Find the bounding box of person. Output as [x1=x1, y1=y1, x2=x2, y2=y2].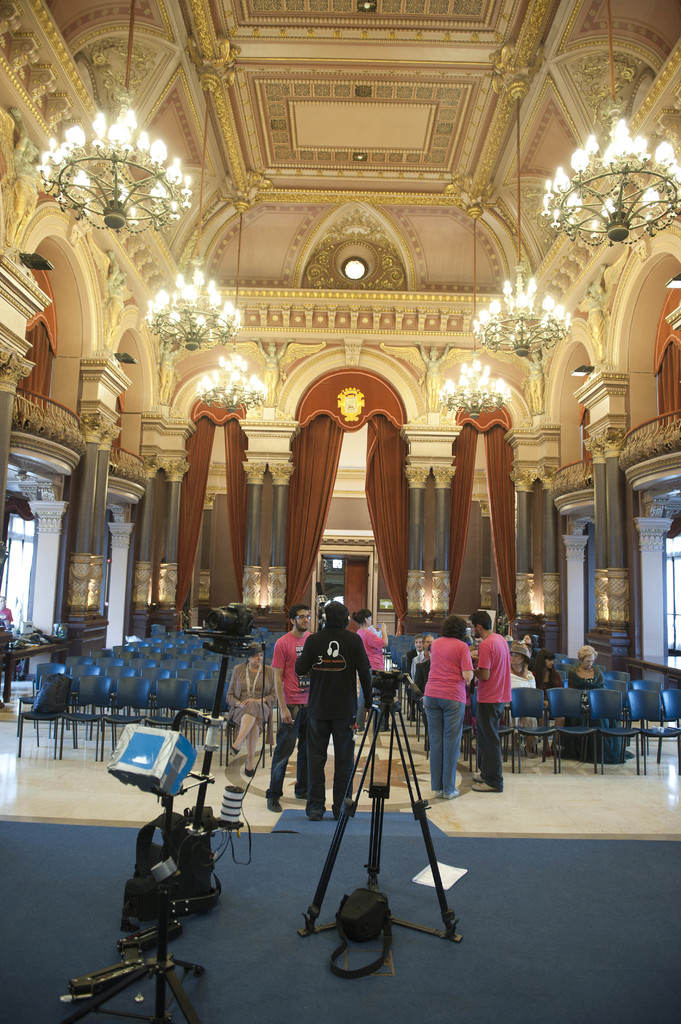
[x1=476, y1=607, x2=522, y2=806].
